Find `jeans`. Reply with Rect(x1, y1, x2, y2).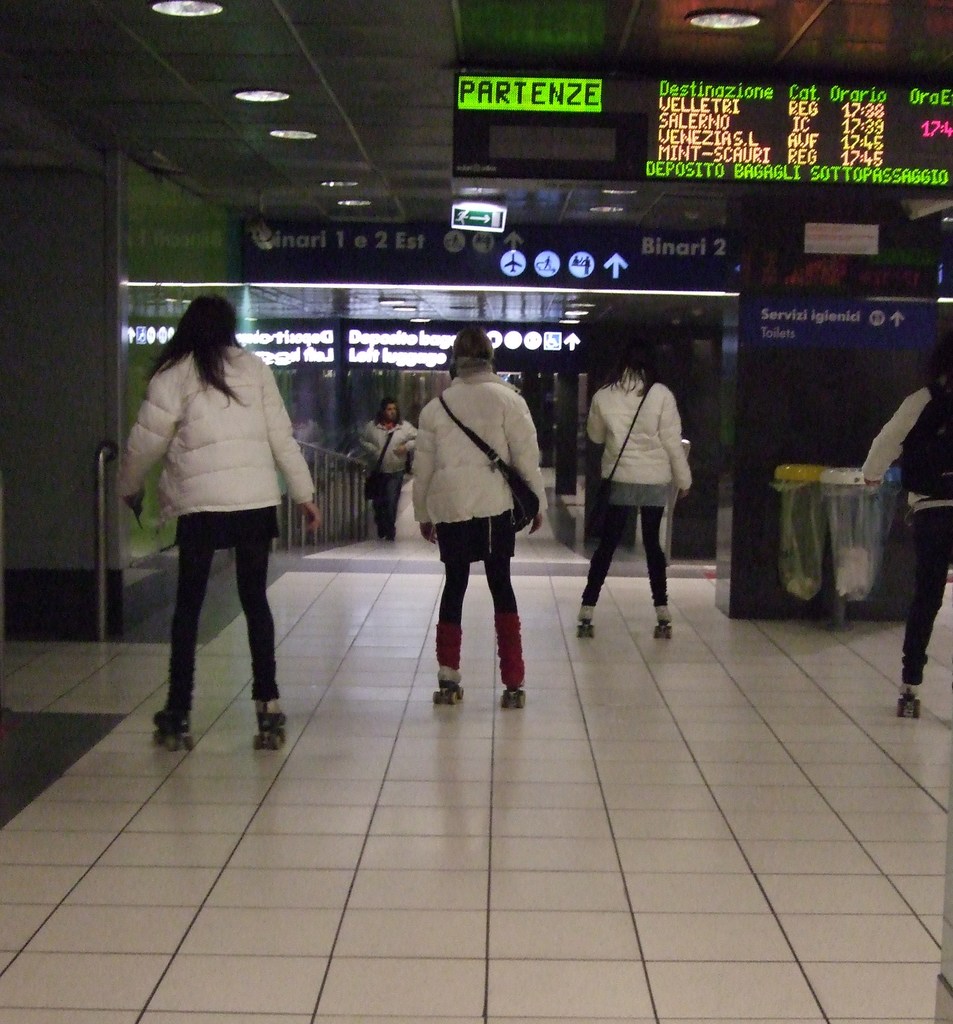
Rect(154, 484, 300, 726).
